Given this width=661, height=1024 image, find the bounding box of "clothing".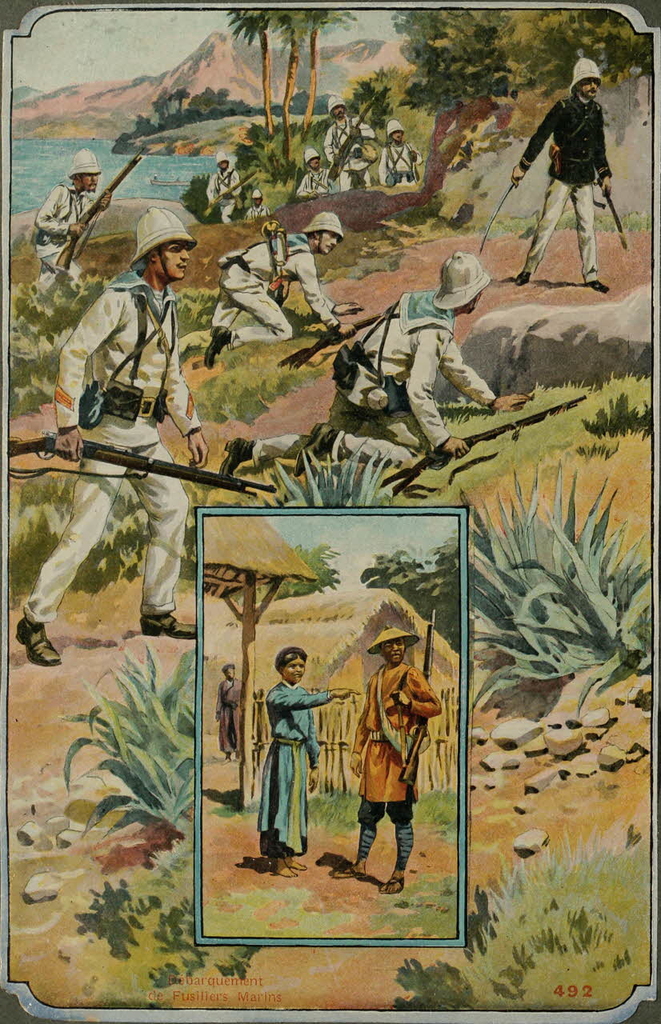
x1=531 y1=98 x2=613 y2=290.
